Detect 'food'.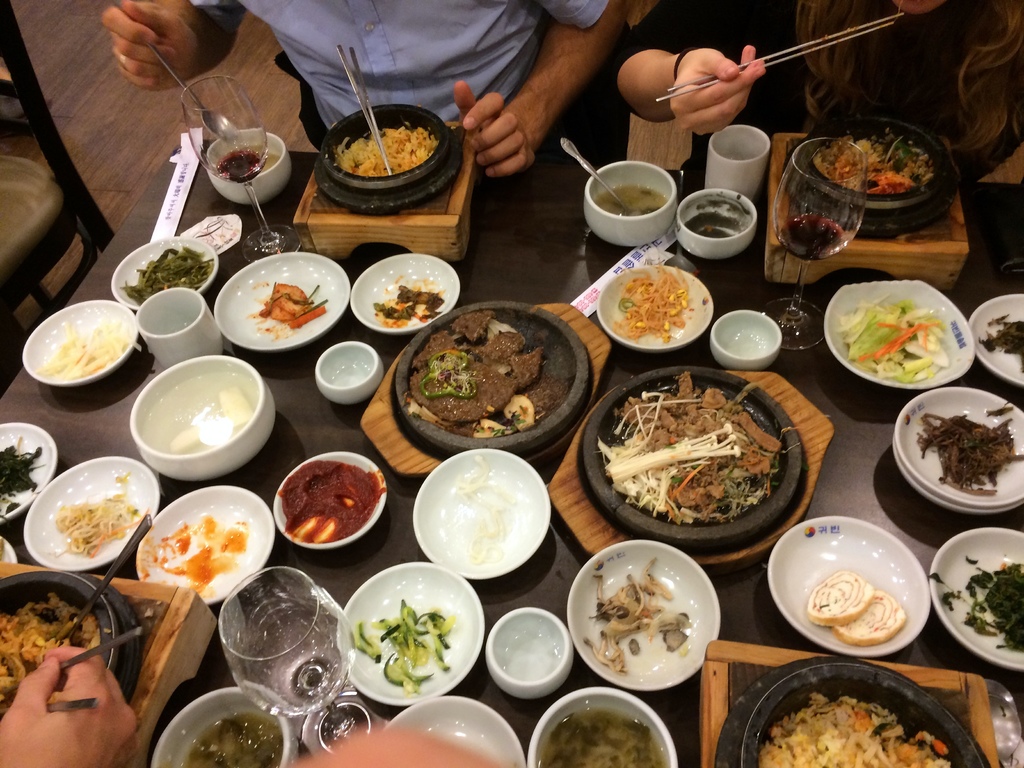
Detected at locate(51, 471, 149, 557).
